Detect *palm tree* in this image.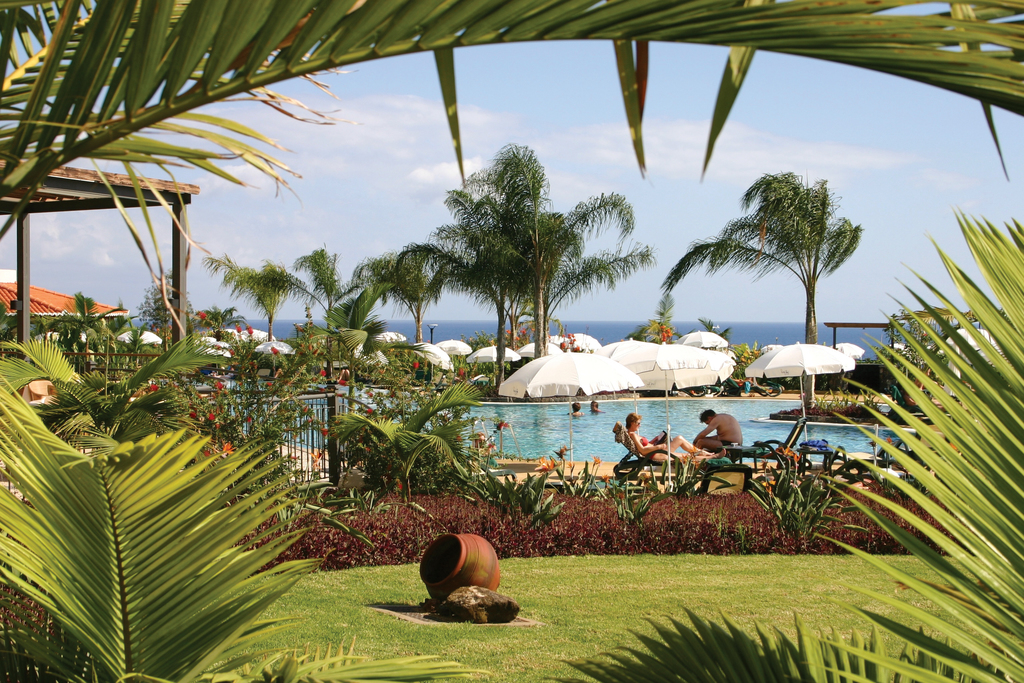
Detection: bbox=(378, 230, 453, 348).
